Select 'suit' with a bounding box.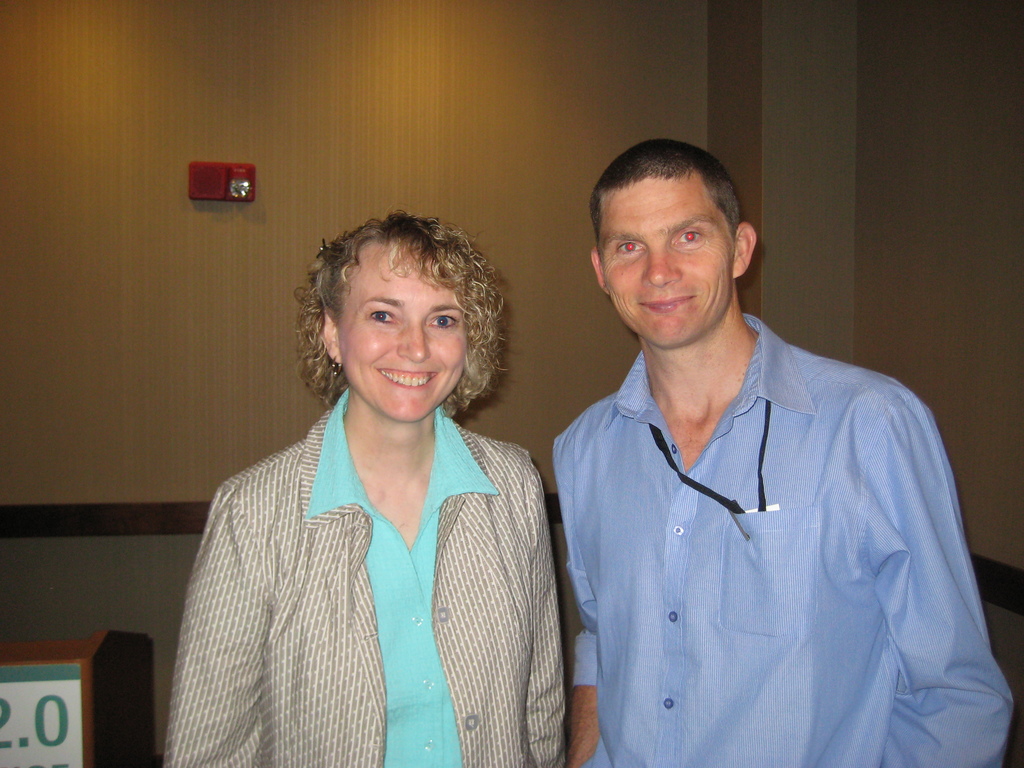
bbox=(163, 388, 564, 767).
